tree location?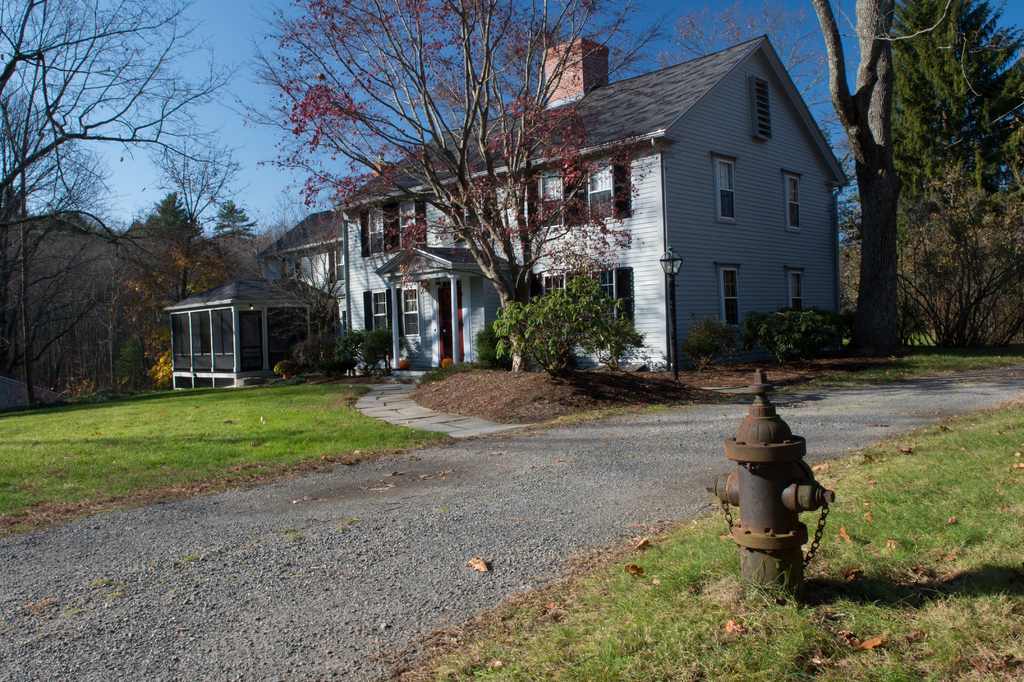
<box>223,0,678,373</box>
